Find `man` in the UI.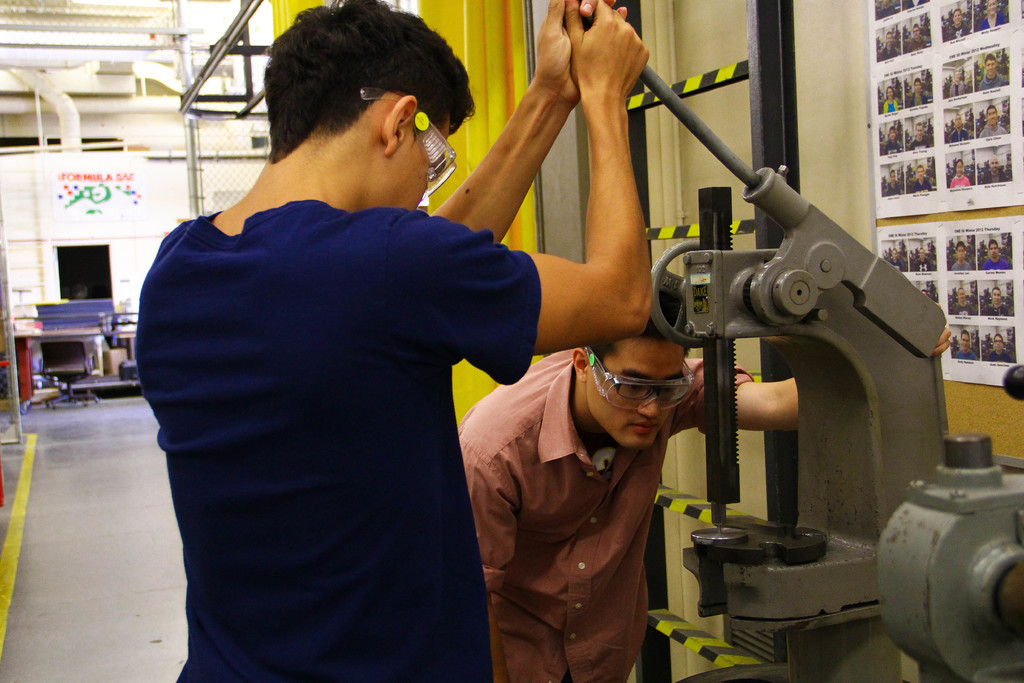
UI element at <region>951, 242, 975, 273</region>.
